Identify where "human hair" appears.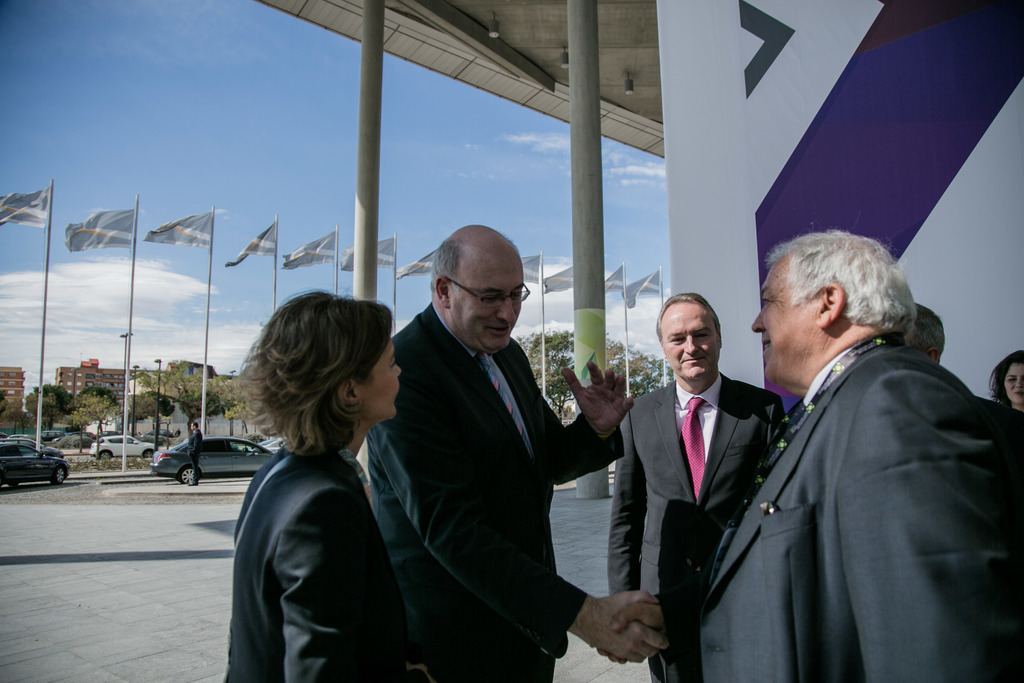
Appears at l=985, t=350, r=1022, b=408.
